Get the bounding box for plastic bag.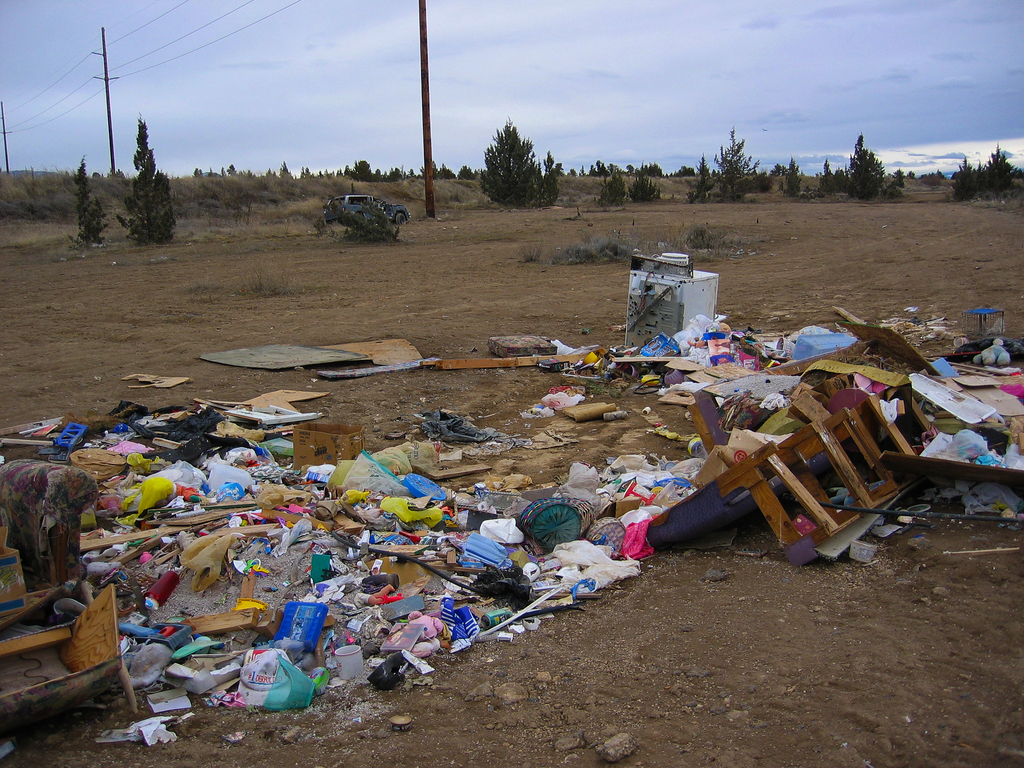
(944,426,992,459).
